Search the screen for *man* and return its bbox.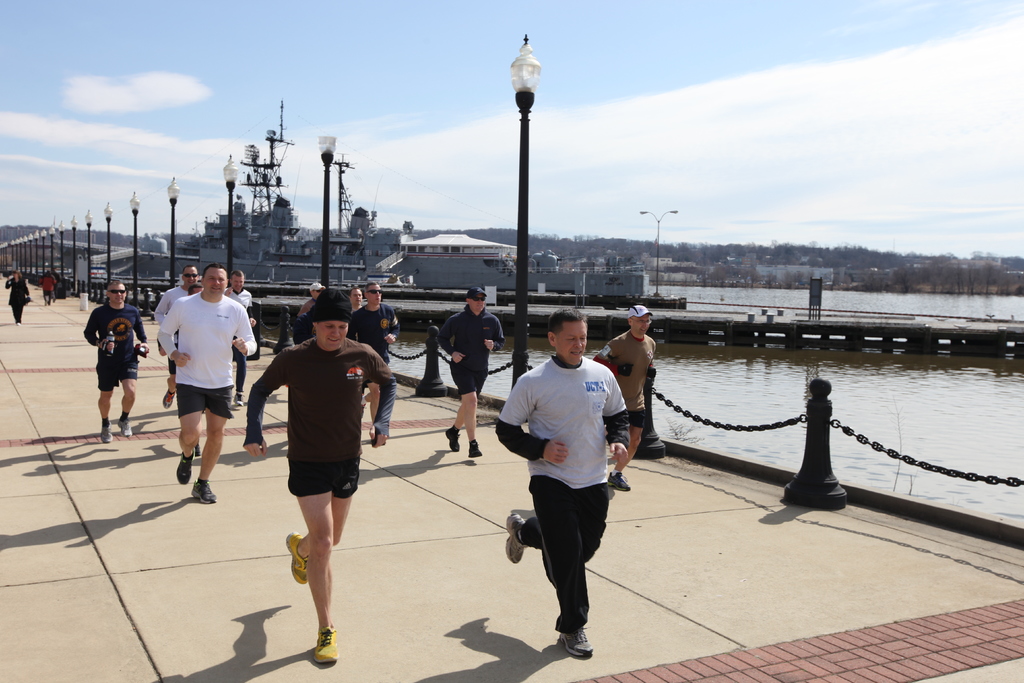
Found: box(350, 282, 401, 442).
